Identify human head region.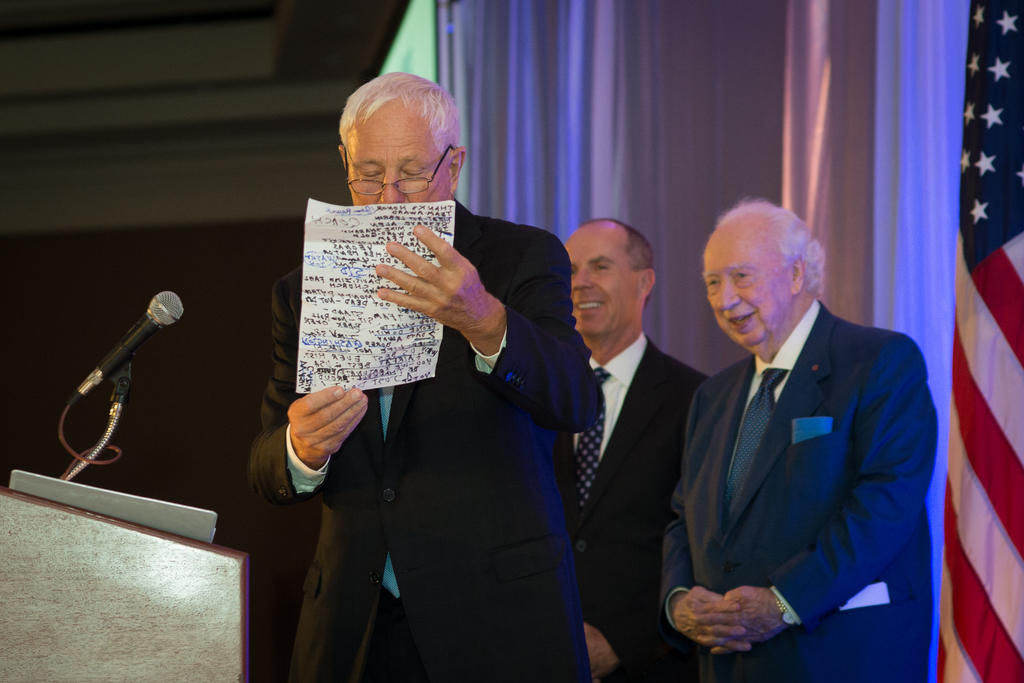
Region: <region>336, 66, 470, 213</region>.
